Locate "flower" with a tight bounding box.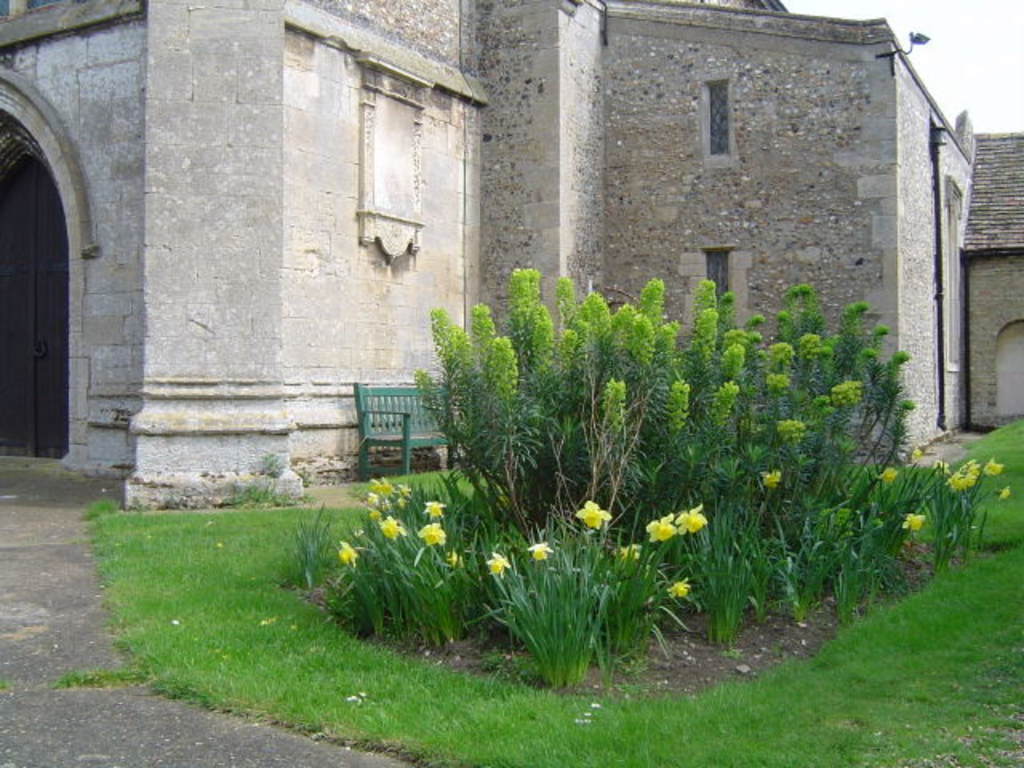
[998,483,1011,499].
